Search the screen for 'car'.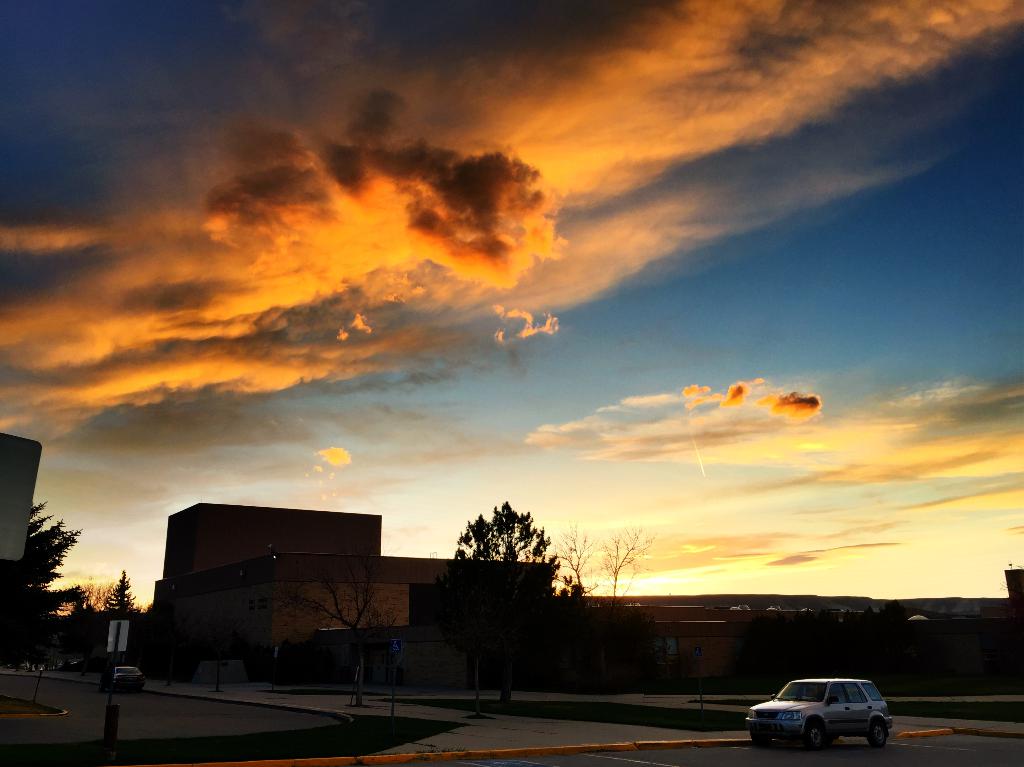
Found at box(745, 679, 896, 751).
